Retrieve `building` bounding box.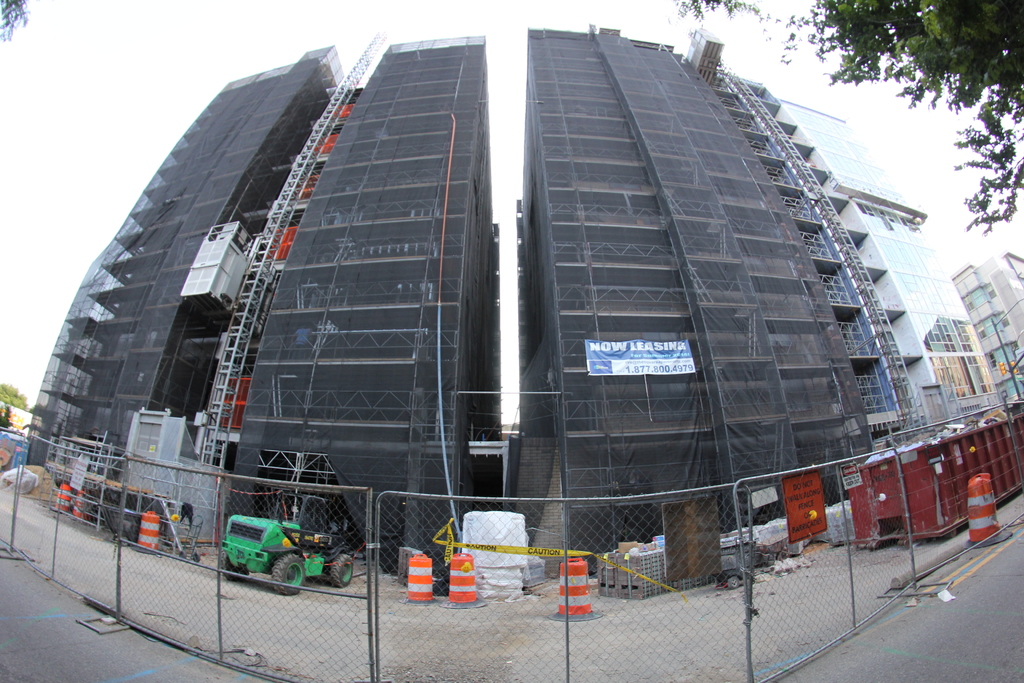
Bounding box: 951 249 1023 409.
